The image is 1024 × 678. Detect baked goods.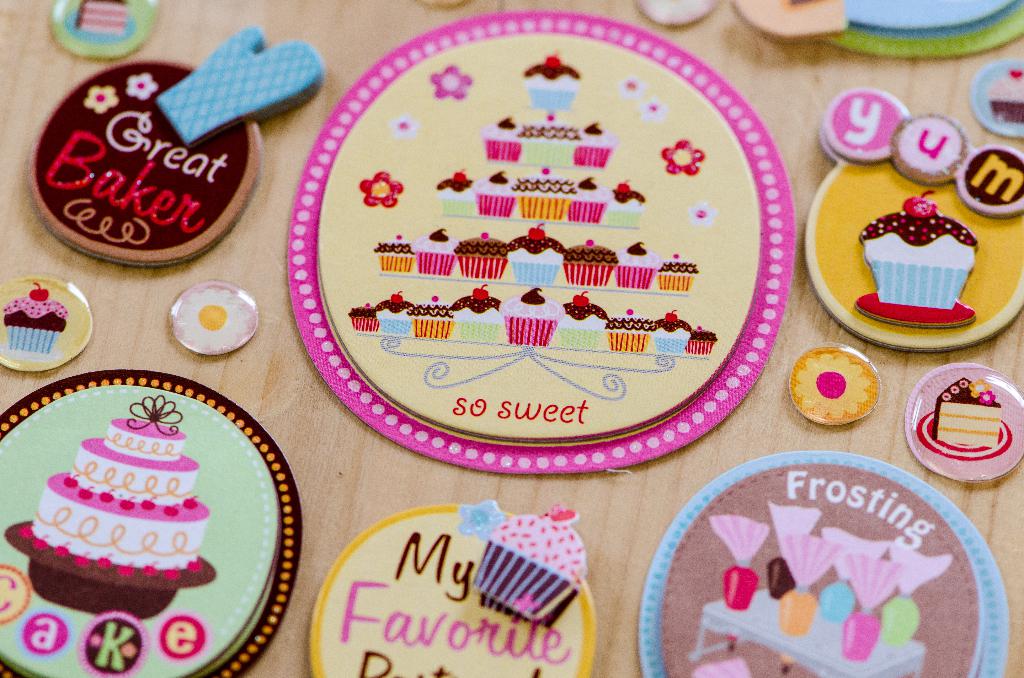
Detection: box=[308, 499, 596, 677].
